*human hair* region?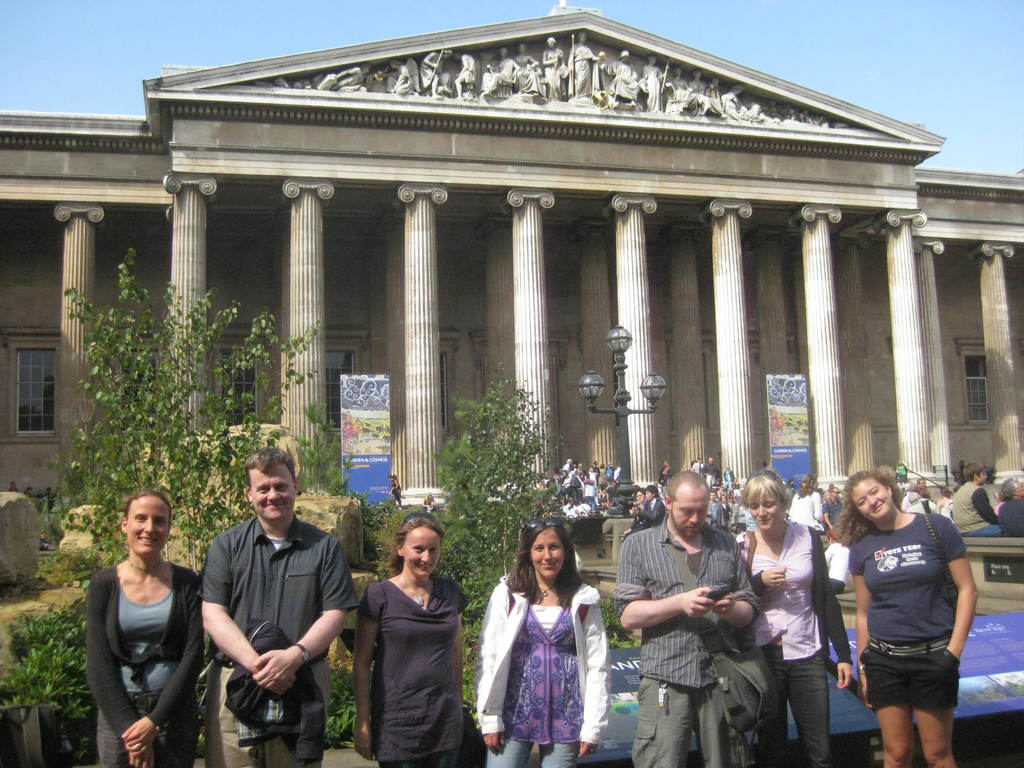
[left=120, top=488, right=172, bottom=527]
